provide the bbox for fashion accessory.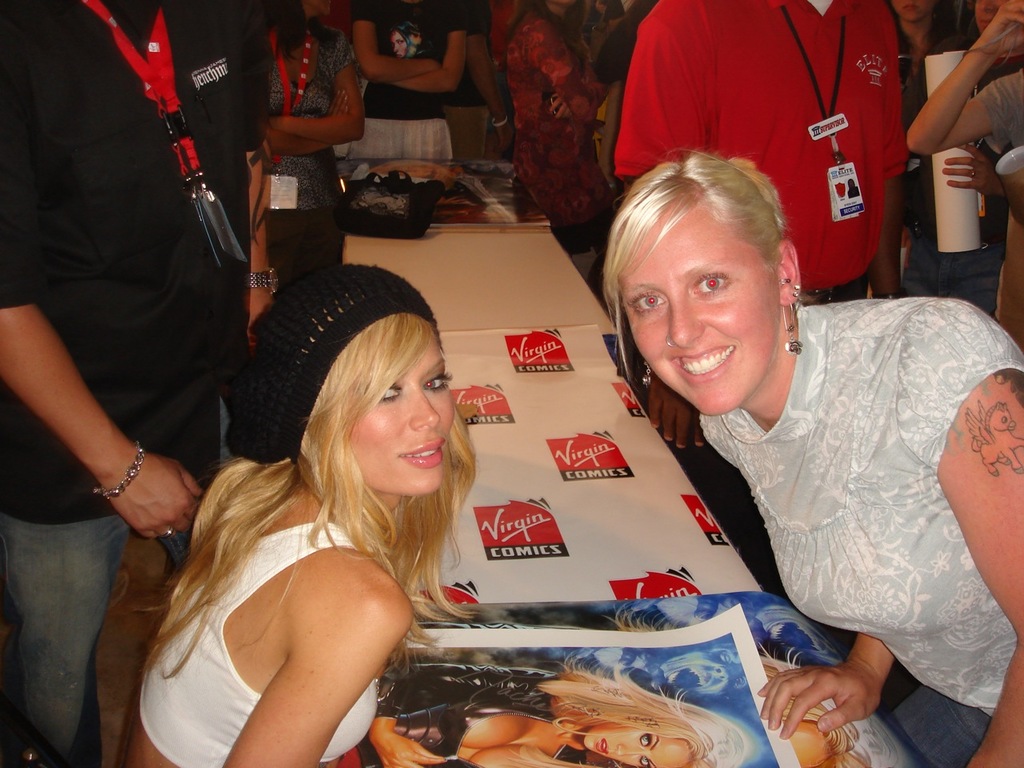
<box>253,268,279,292</box>.
